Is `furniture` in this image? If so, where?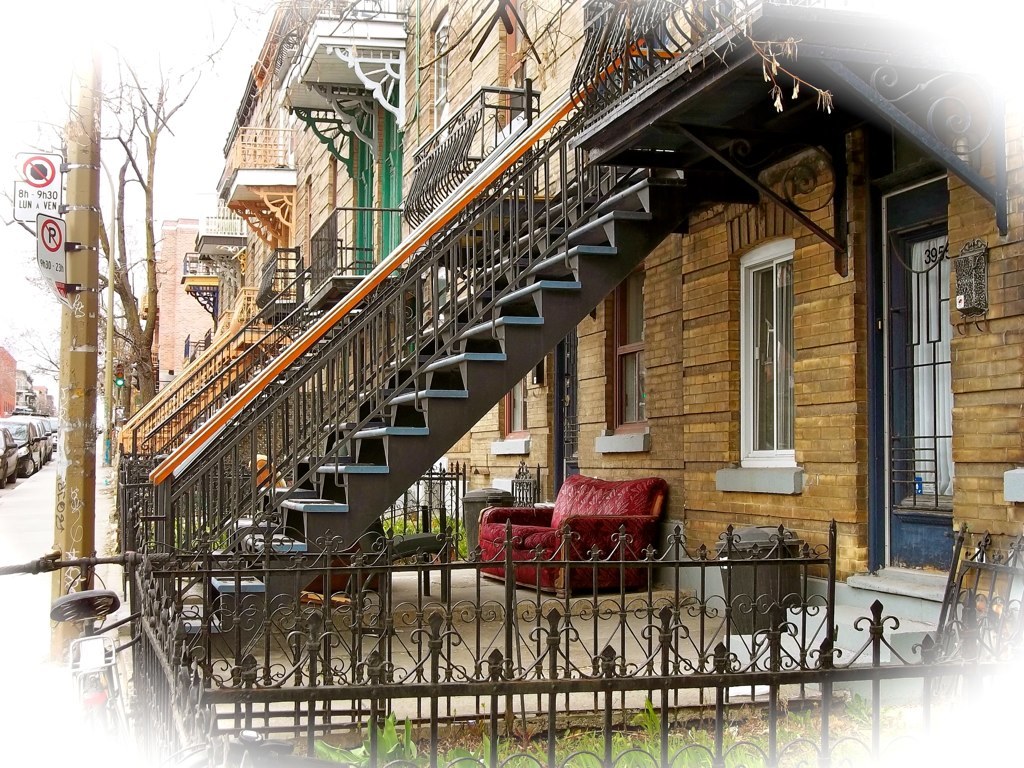
Yes, at [476,472,665,603].
